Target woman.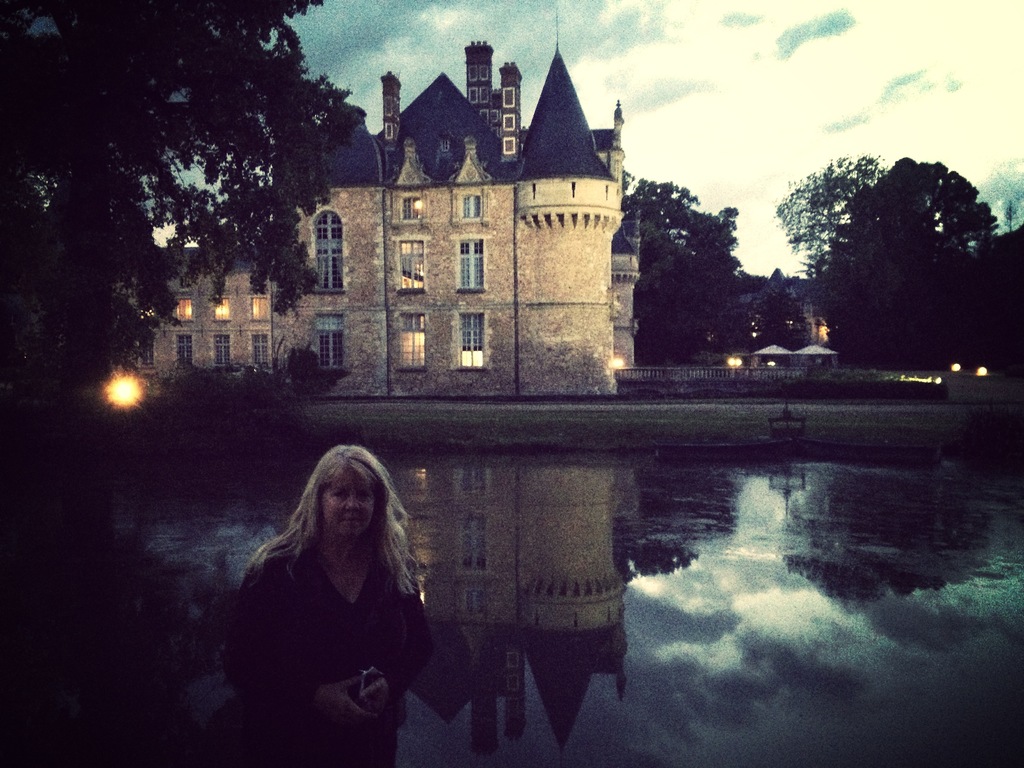
Target region: 233 449 430 767.
